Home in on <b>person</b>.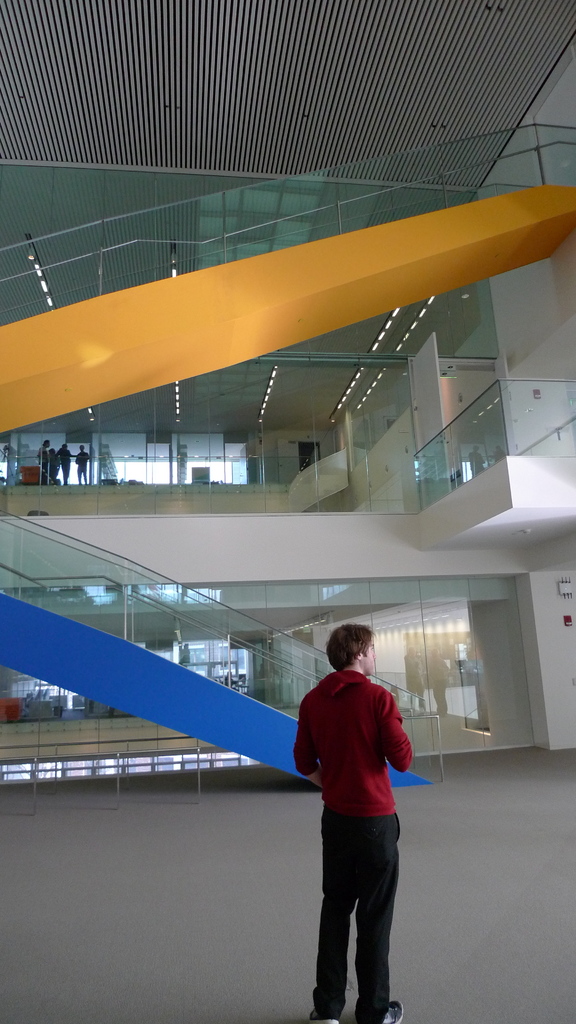
Homed in at 292 622 420 1023.
